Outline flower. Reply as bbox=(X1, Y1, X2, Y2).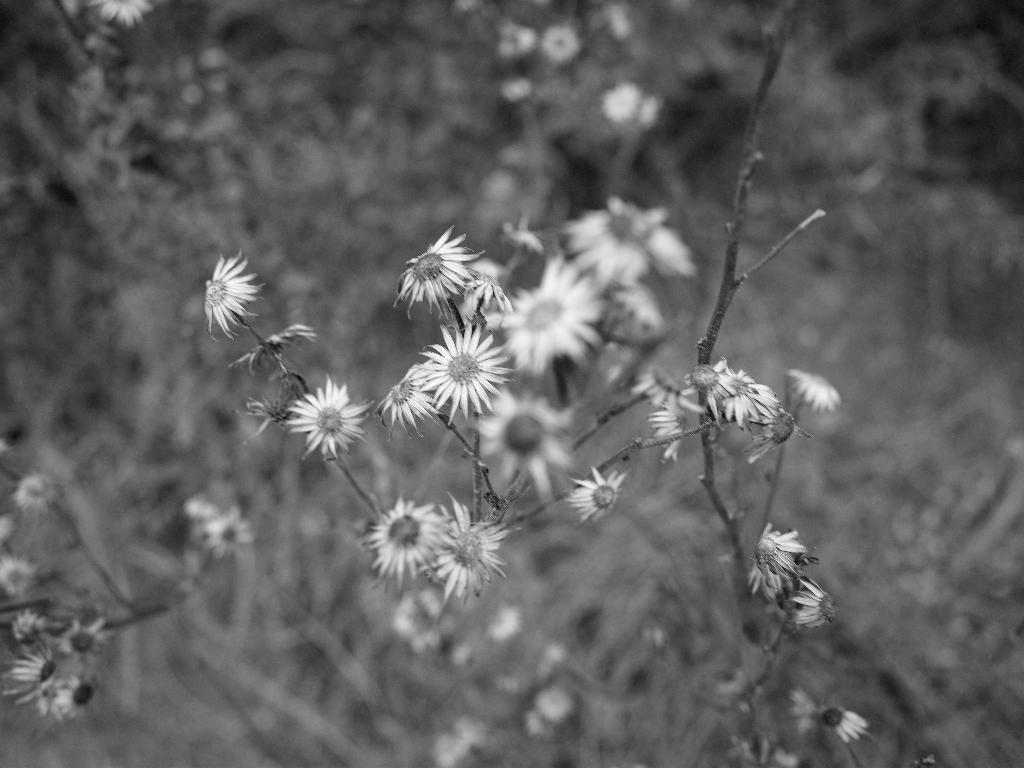
bbox=(234, 380, 298, 440).
